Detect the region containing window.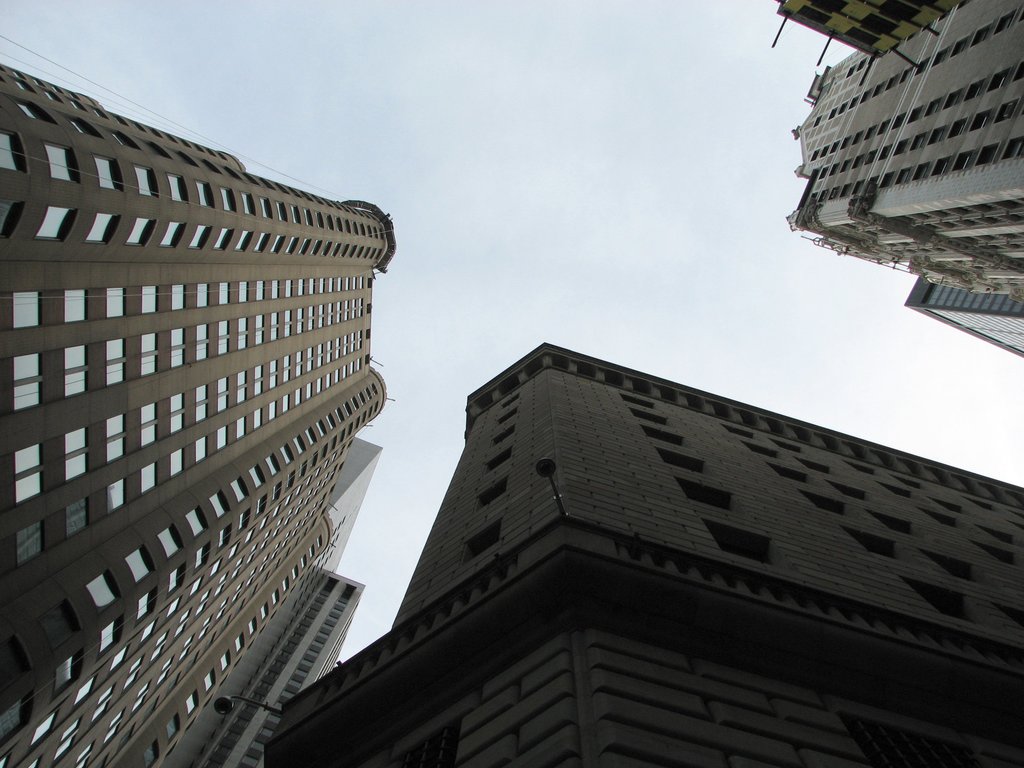
(0, 193, 31, 241).
